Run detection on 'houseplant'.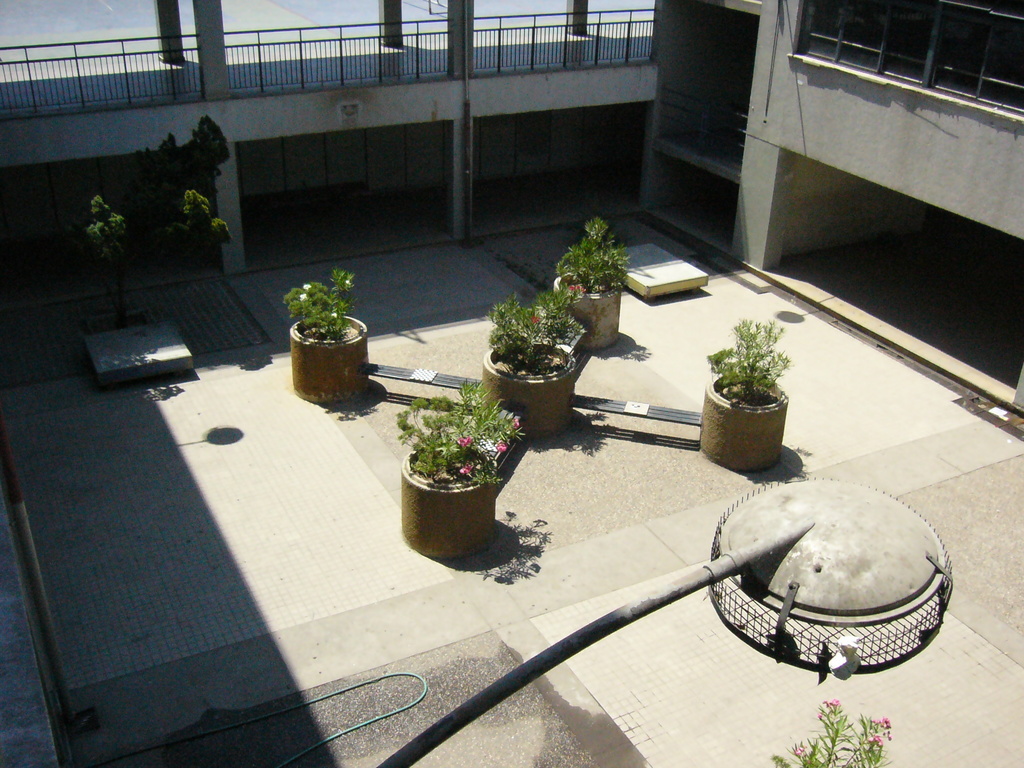
Result: bbox=[767, 693, 888, 767].
